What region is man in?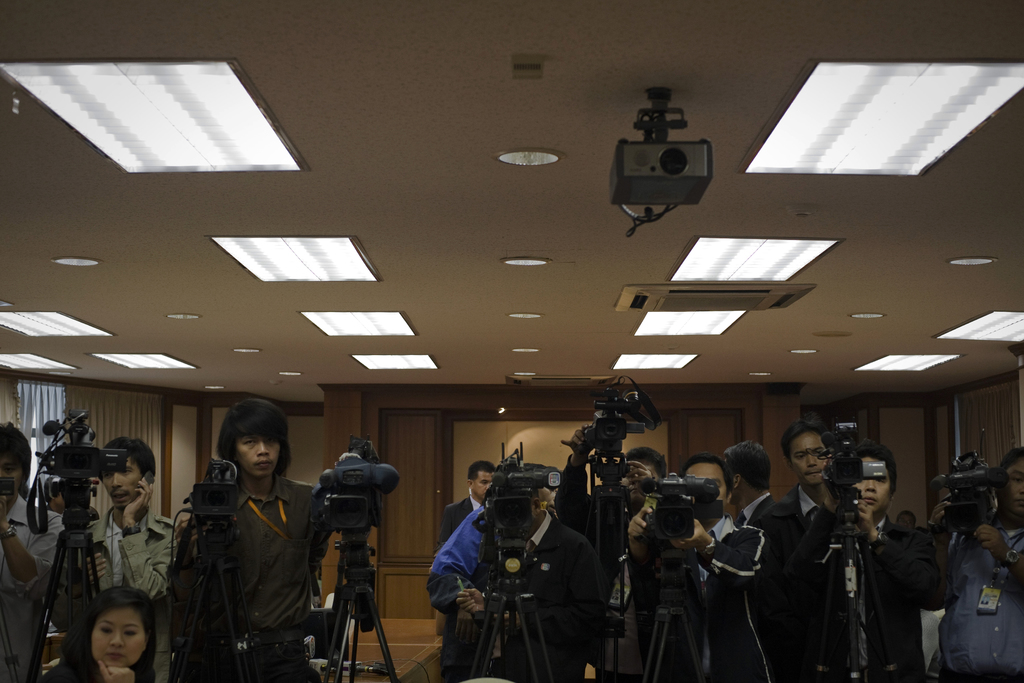
<region>0, 424, 65, 682</region>.
